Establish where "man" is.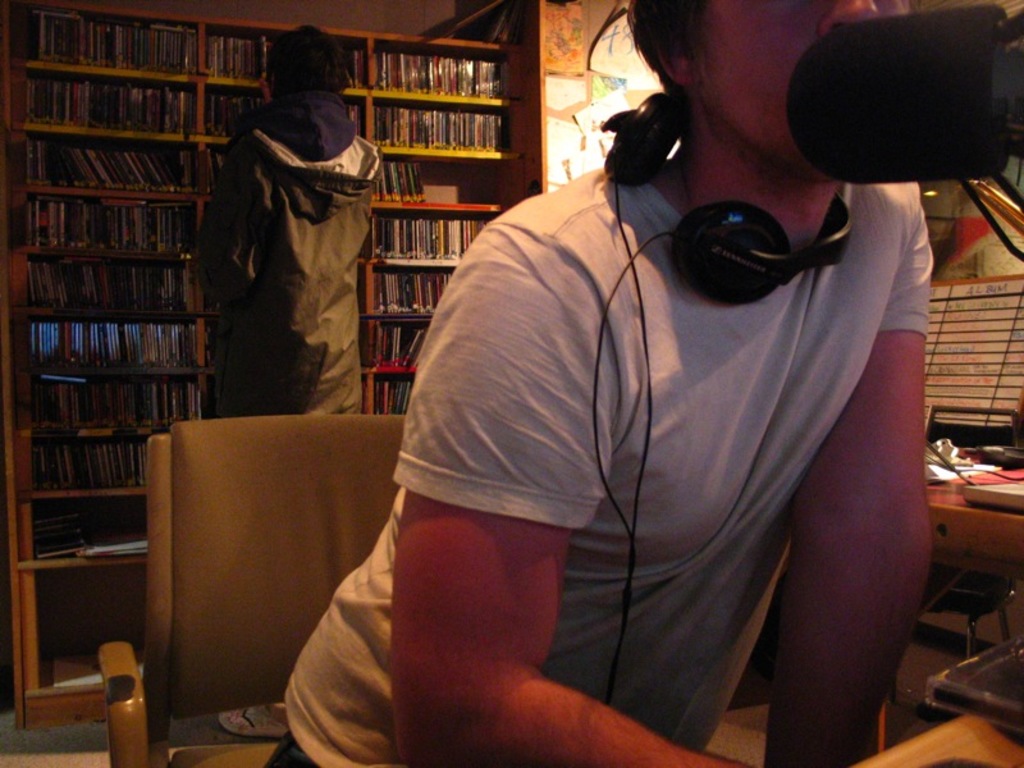
Established at box(269, 0, 937, 767).
